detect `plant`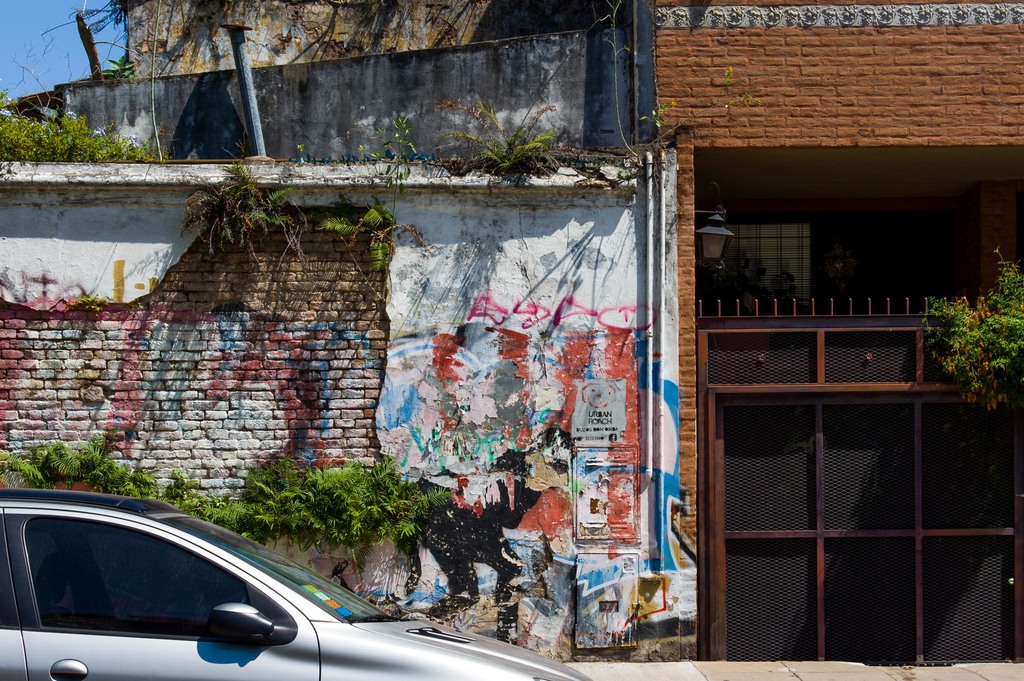
<region>198, 492, 249, 534</region>
